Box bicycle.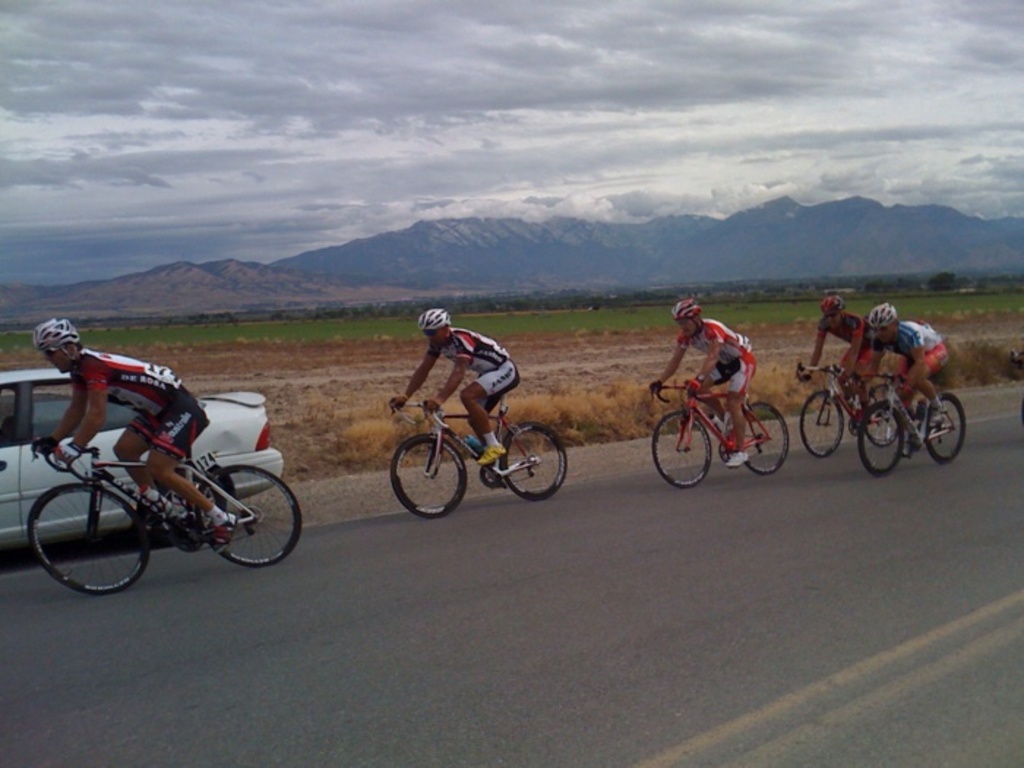
pyautogui.locateOnScreen(652, 383, 788, 489).
